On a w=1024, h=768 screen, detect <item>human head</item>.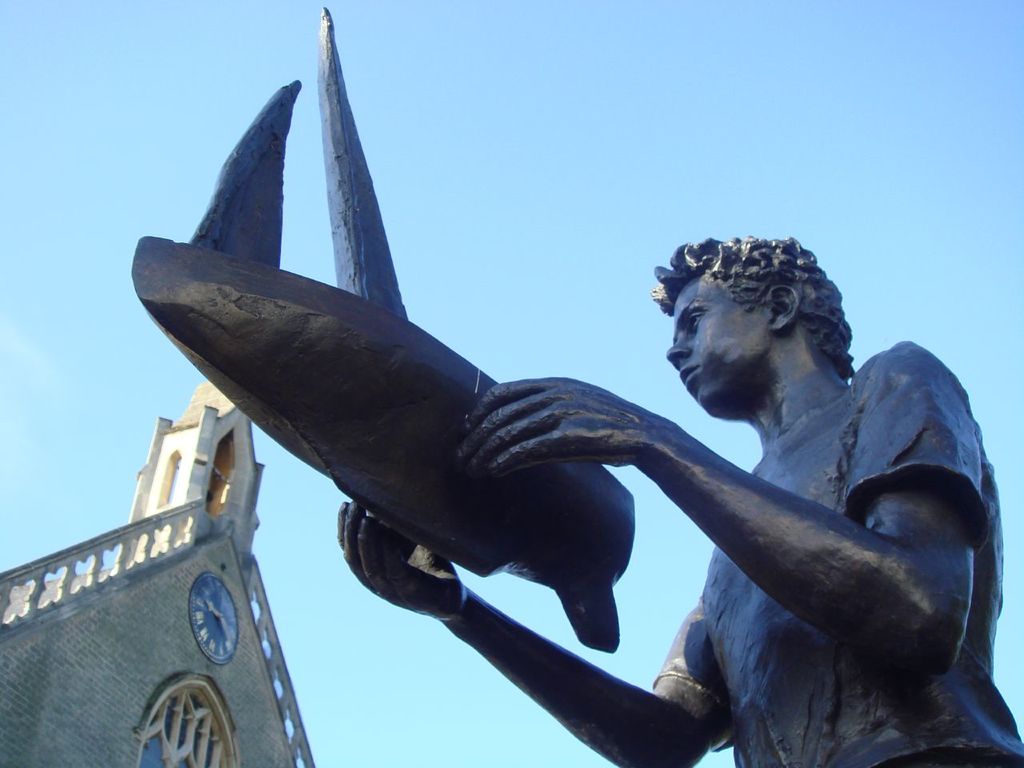
x1=637 y1=236 x2=864 y2=427.
